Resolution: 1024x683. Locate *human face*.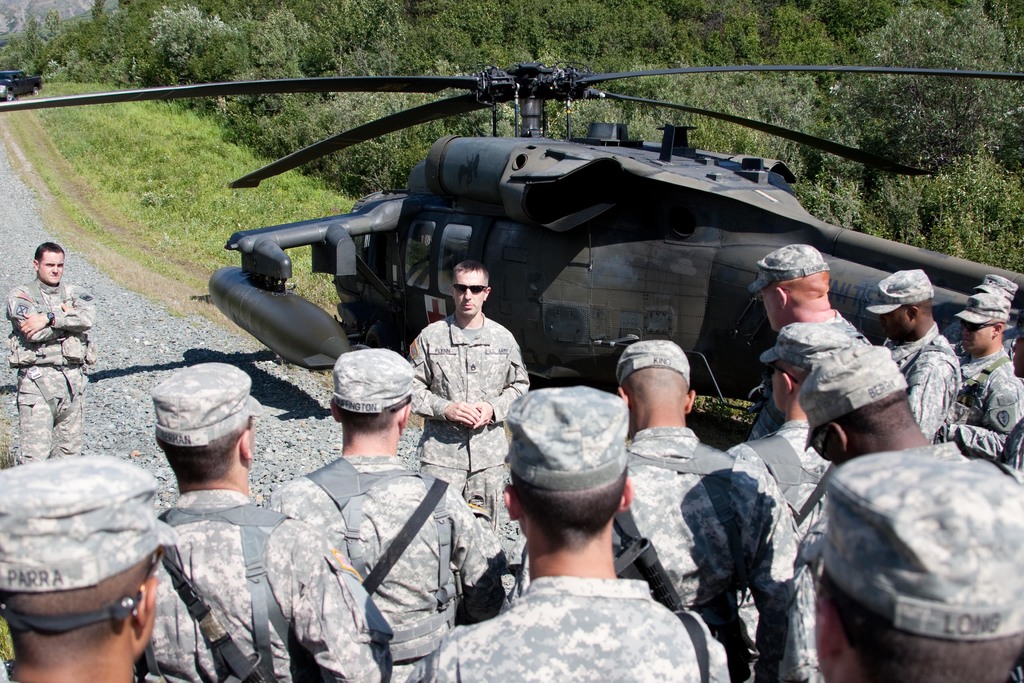
456,270,484,318.
